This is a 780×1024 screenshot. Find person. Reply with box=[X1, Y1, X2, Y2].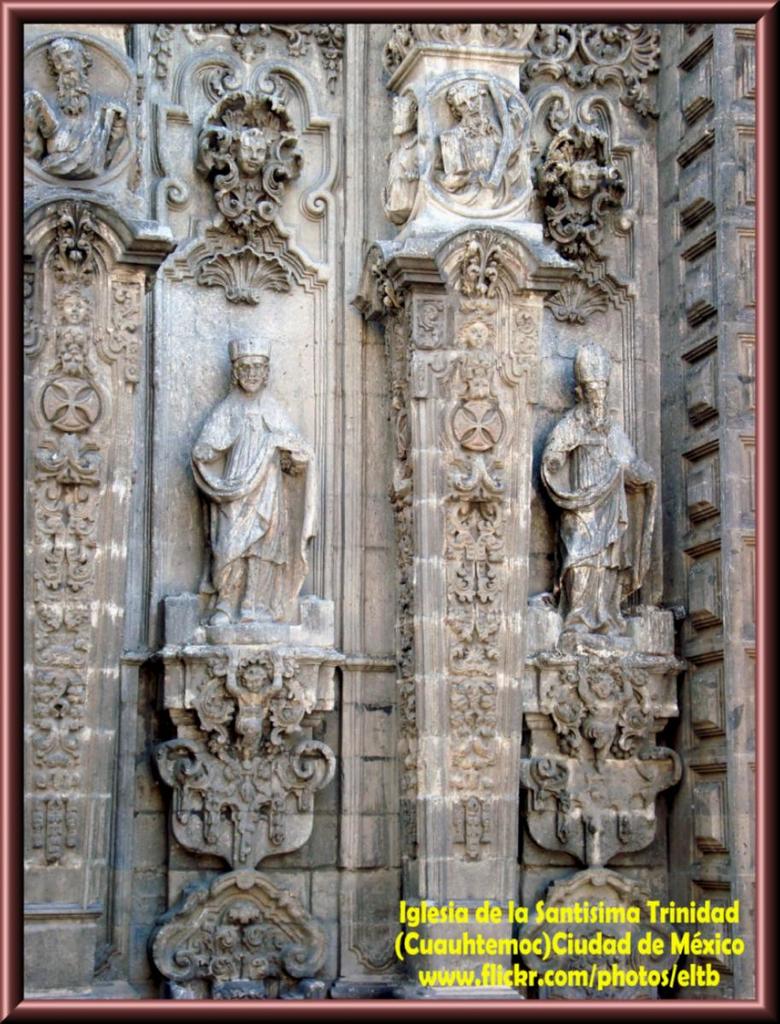
box=[537, 343, 658, 637].
